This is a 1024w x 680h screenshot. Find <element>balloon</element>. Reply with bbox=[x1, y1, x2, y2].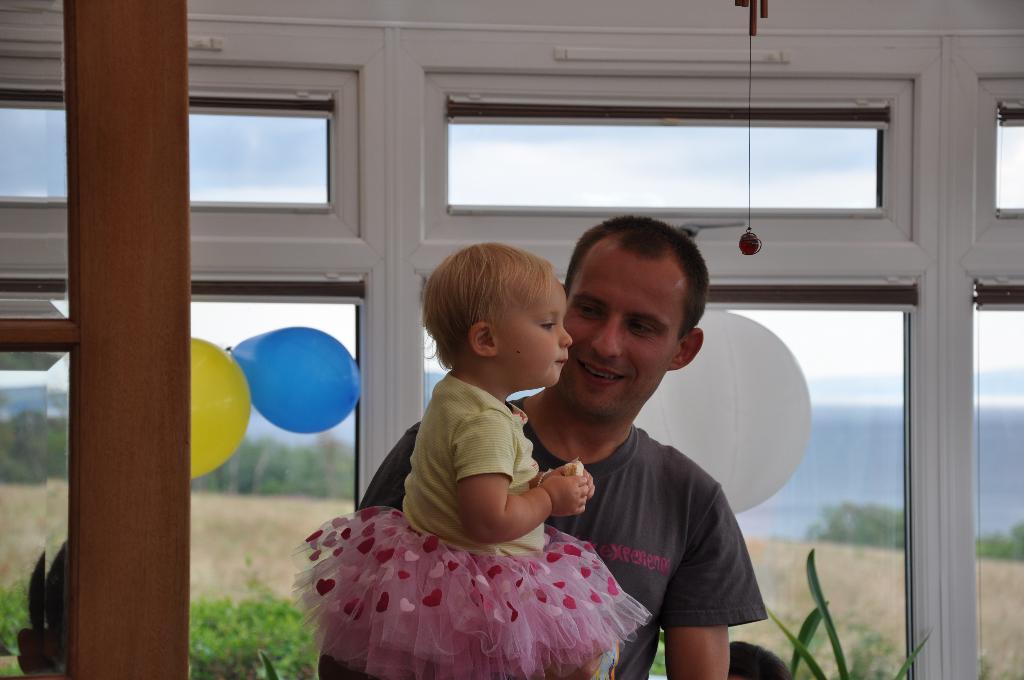
bbox=[630, 307, 814, 514].
